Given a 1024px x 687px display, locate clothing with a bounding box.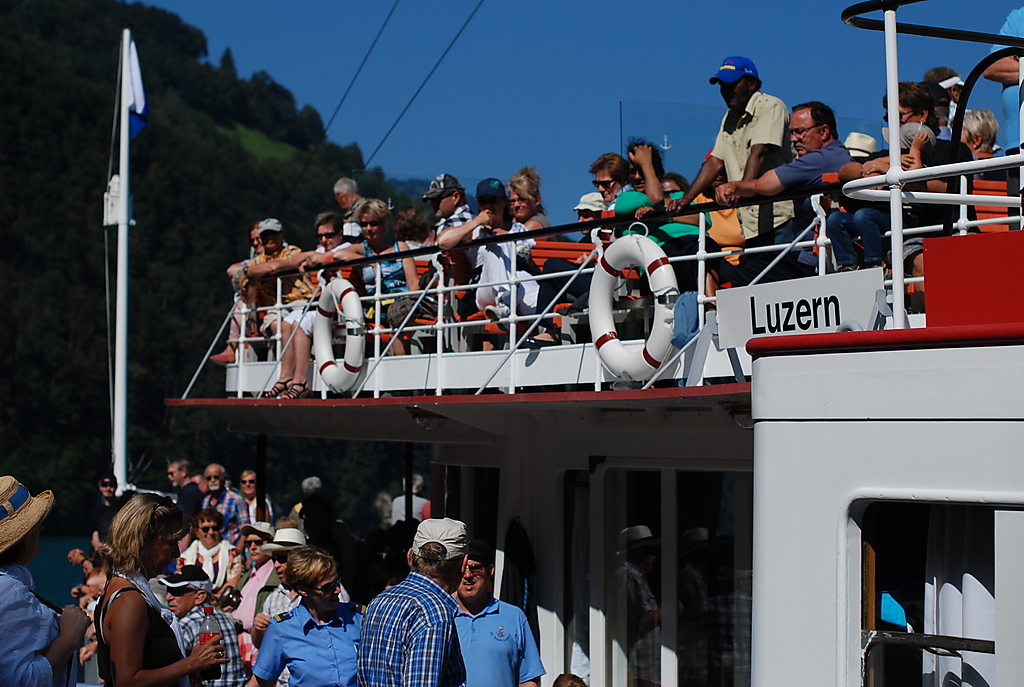
Located: BBox(443, 590, 527, 686).
